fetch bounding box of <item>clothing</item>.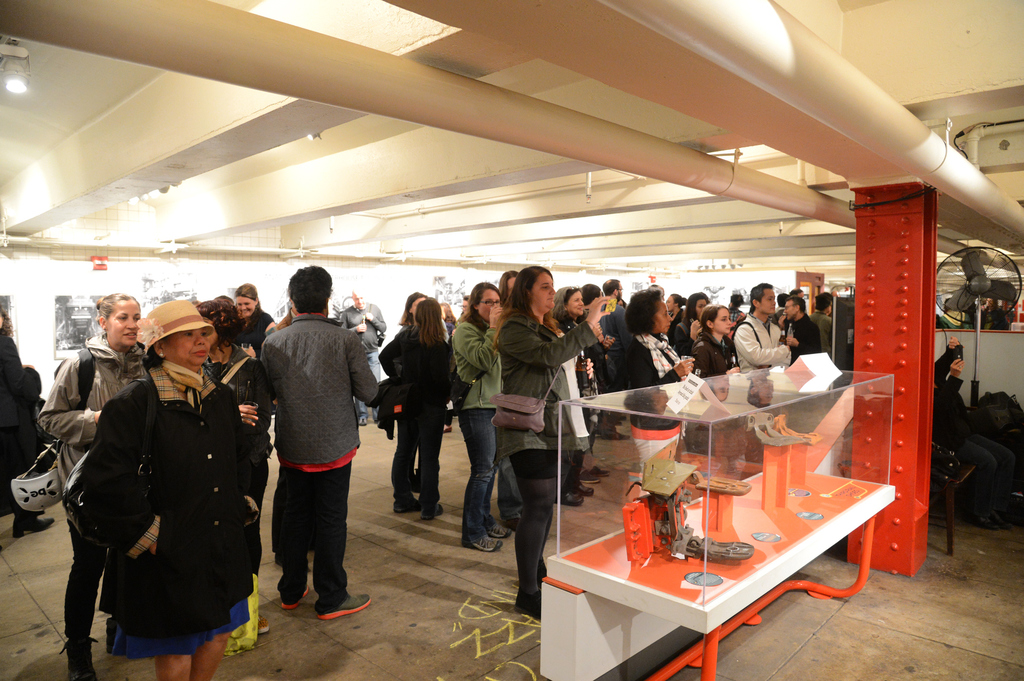
Bbox: 259/319/381/608.
